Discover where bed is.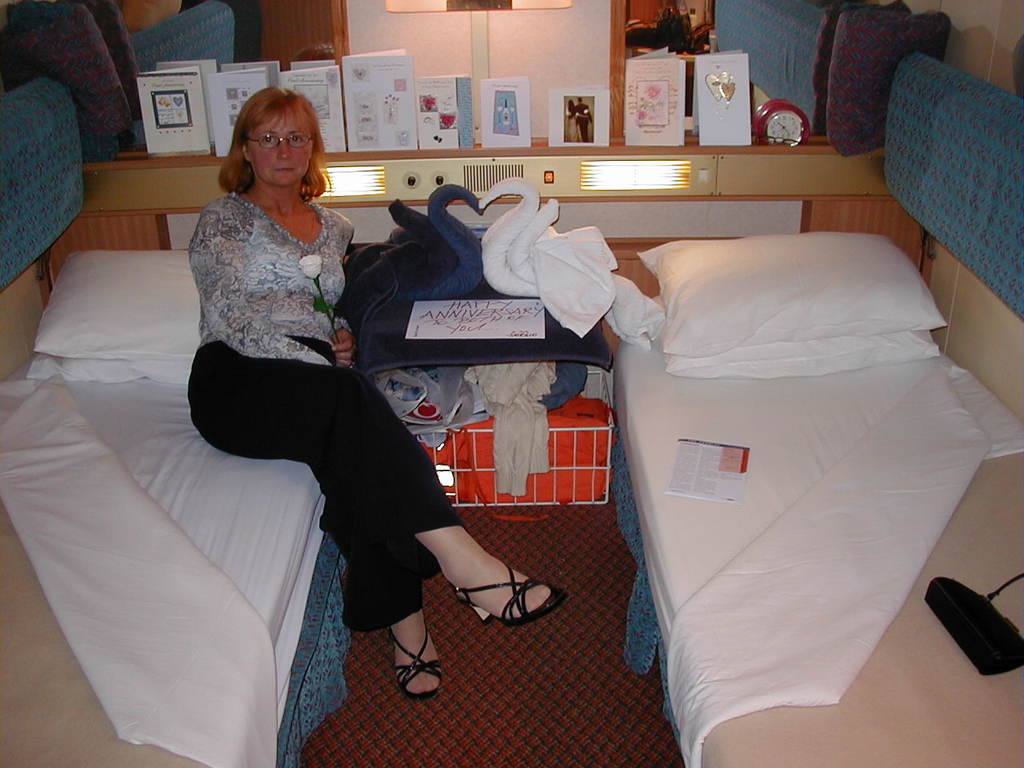
Discovered at {"x1": 606, "y1": 196, "x2": 960, "y2": 757}.
